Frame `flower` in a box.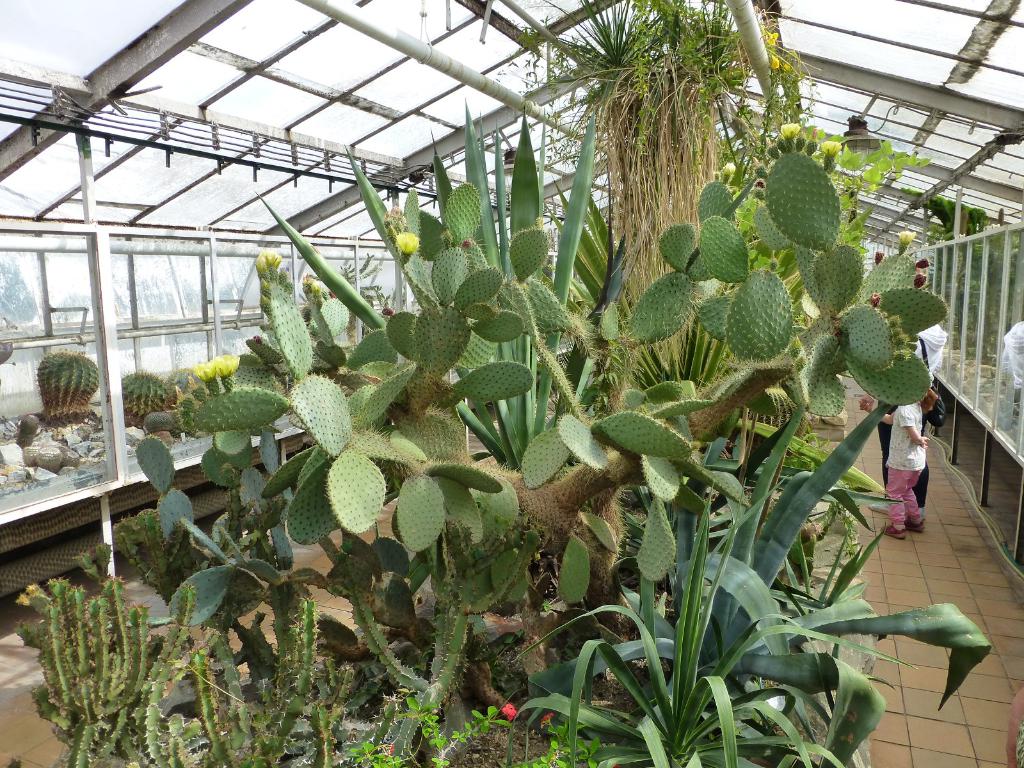
{"x1": 499, "y1": 703, "x2": 512, "y2": 725}.
